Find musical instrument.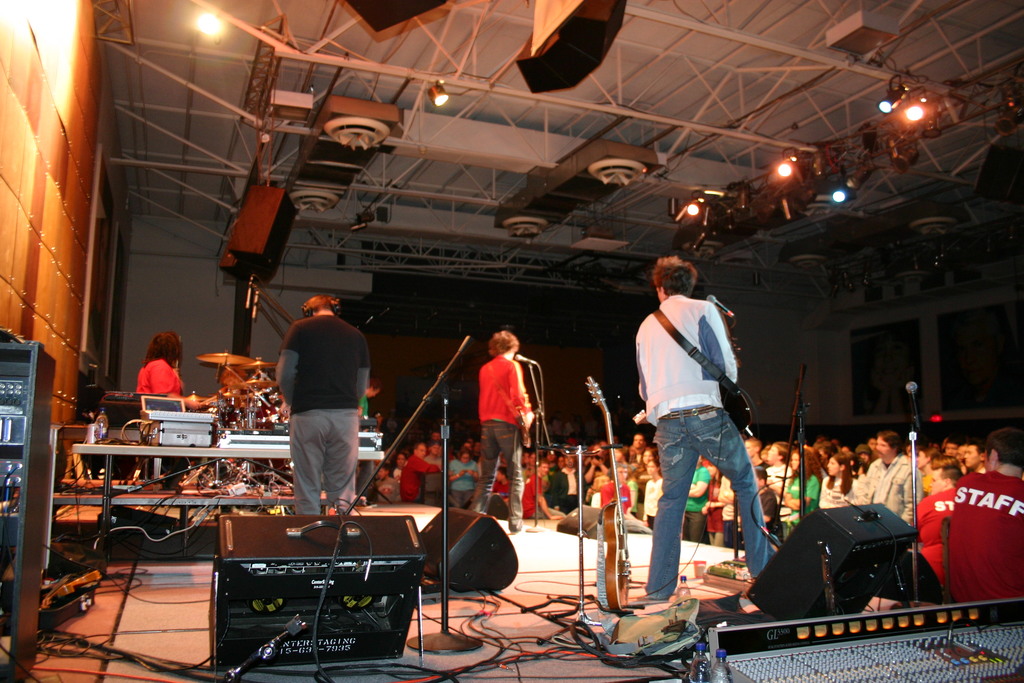
(x1=205, y1=363, x2=305, y2=433).
